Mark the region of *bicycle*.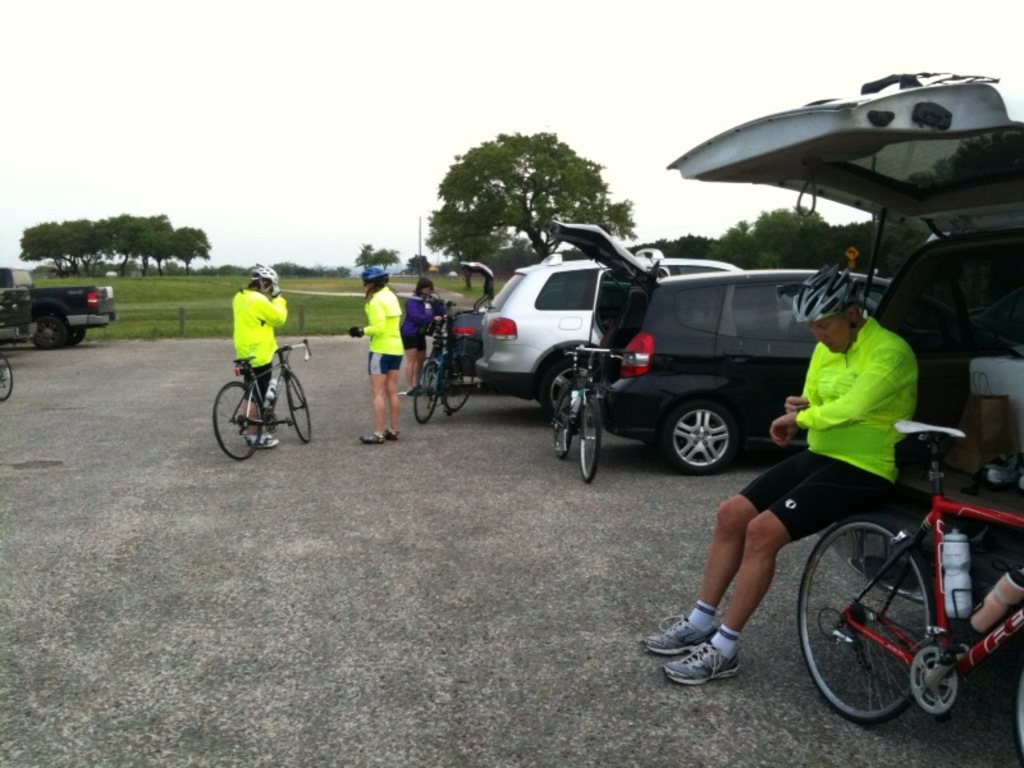
Region: Rect(553, 344, 635, 481).
